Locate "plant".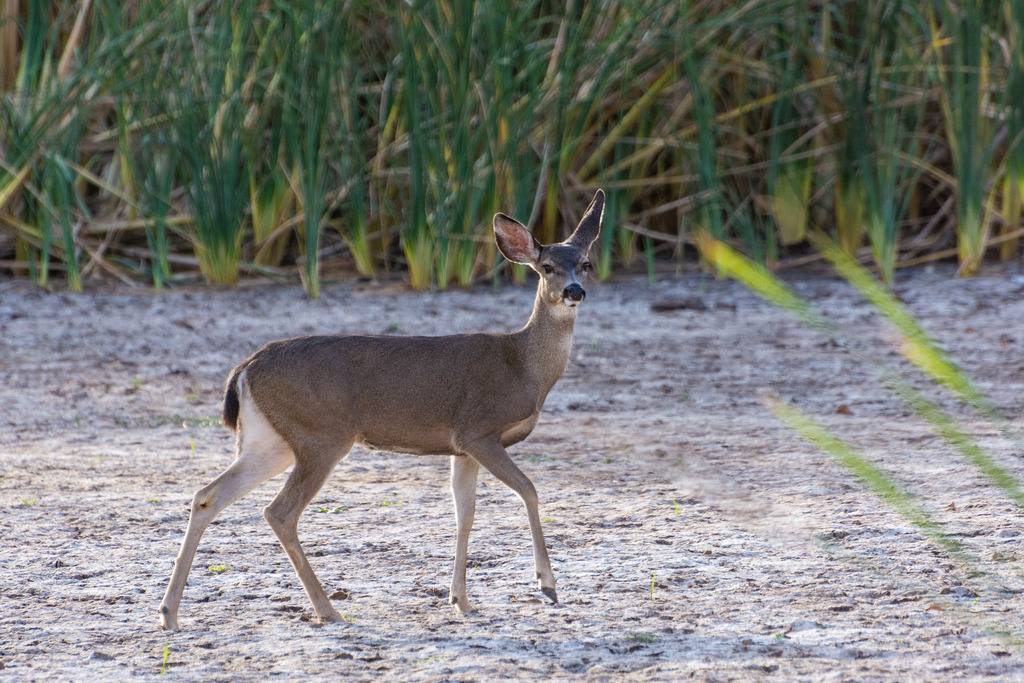
Bounding box: (left=156, top=644, right=171, bottom=678).
